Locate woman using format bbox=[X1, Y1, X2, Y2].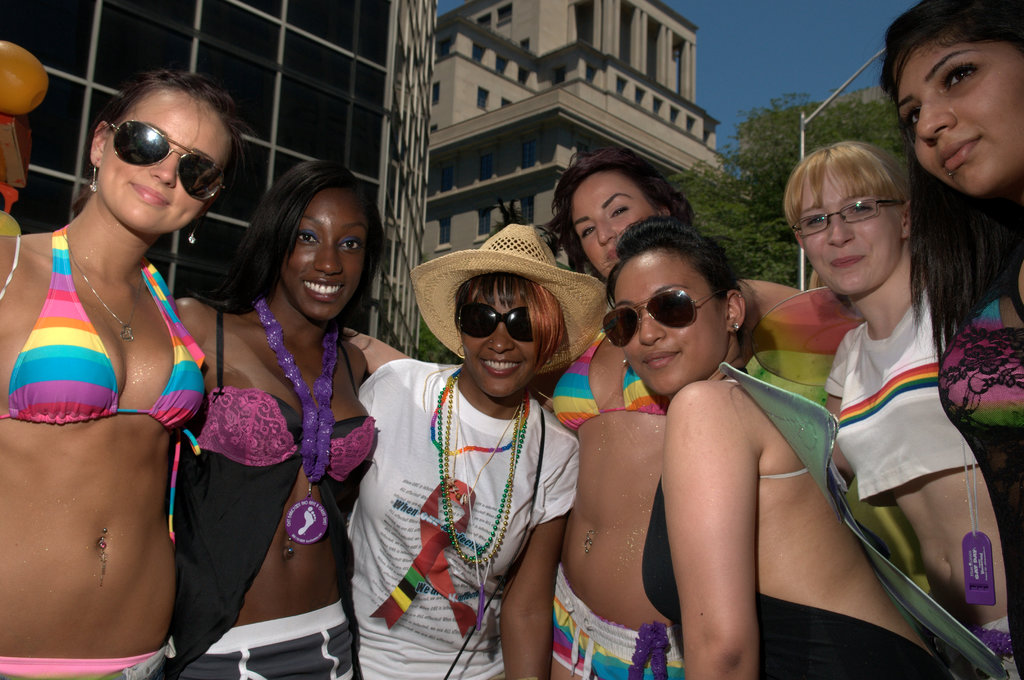
bbox=[0, 67, 246, 679].
